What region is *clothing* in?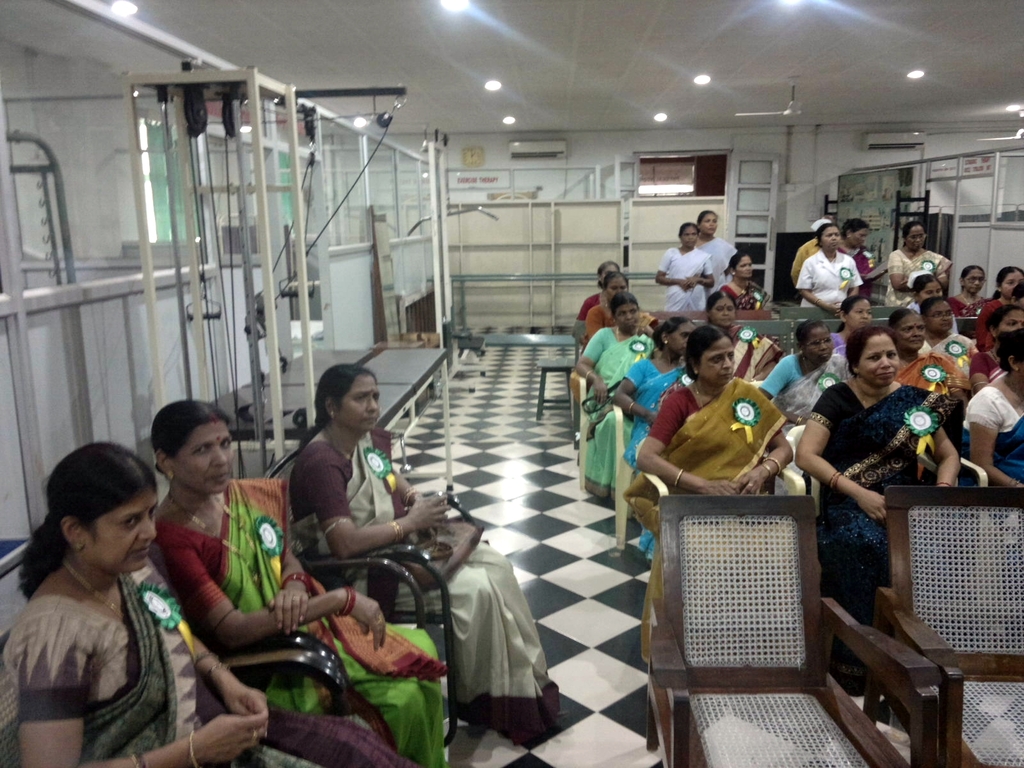
x1=287 y1=430 x2=566 y2=751.
